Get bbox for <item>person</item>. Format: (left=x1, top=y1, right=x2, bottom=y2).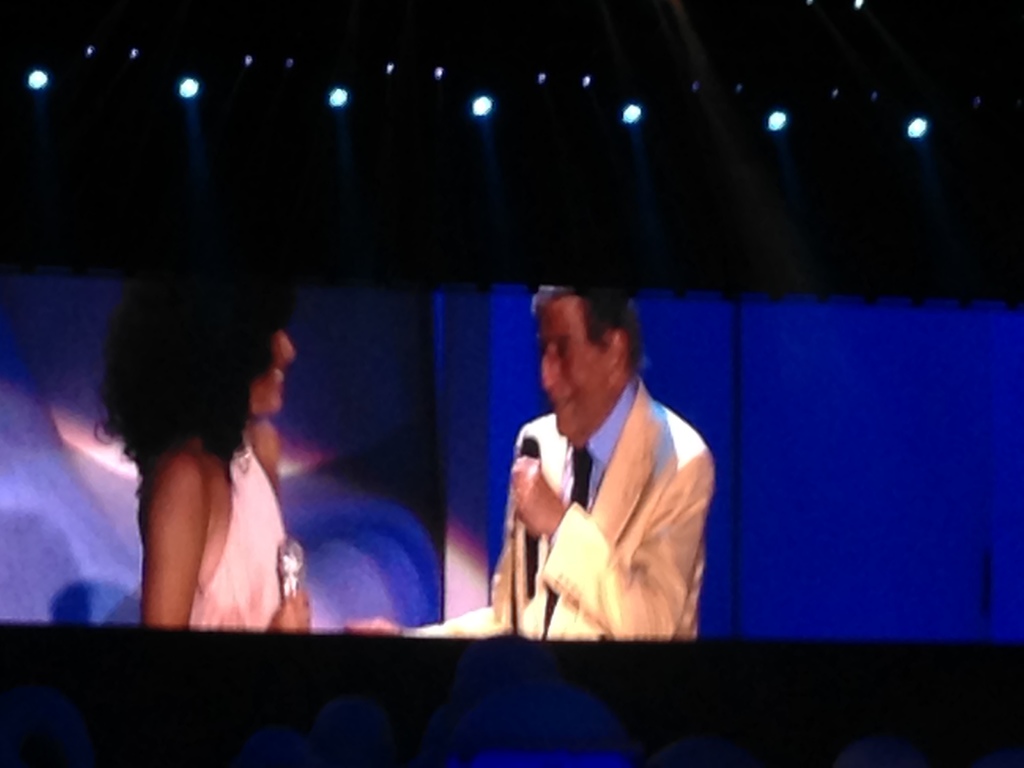
(left=101, top=265, right=309, bottom=628).
